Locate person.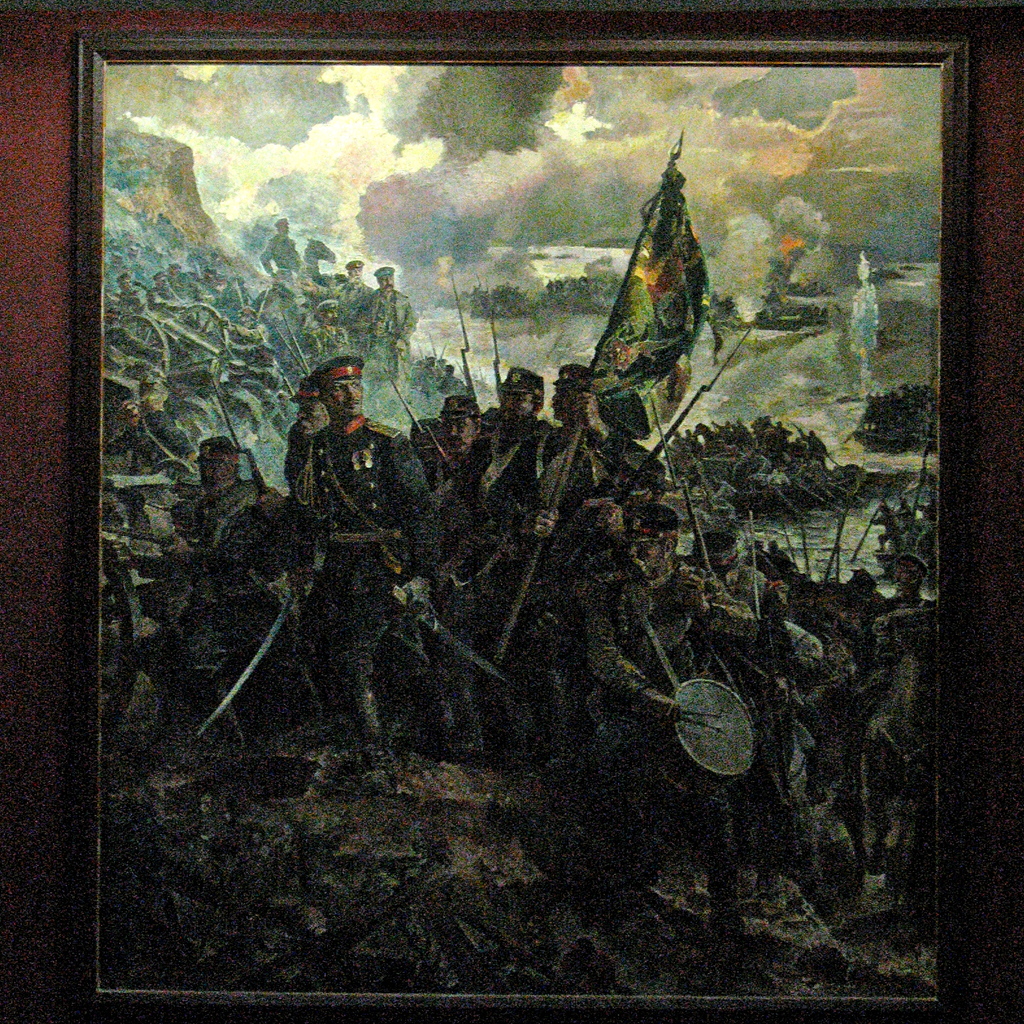
Bounding box: l=305, t=264, r=368, b=313.
